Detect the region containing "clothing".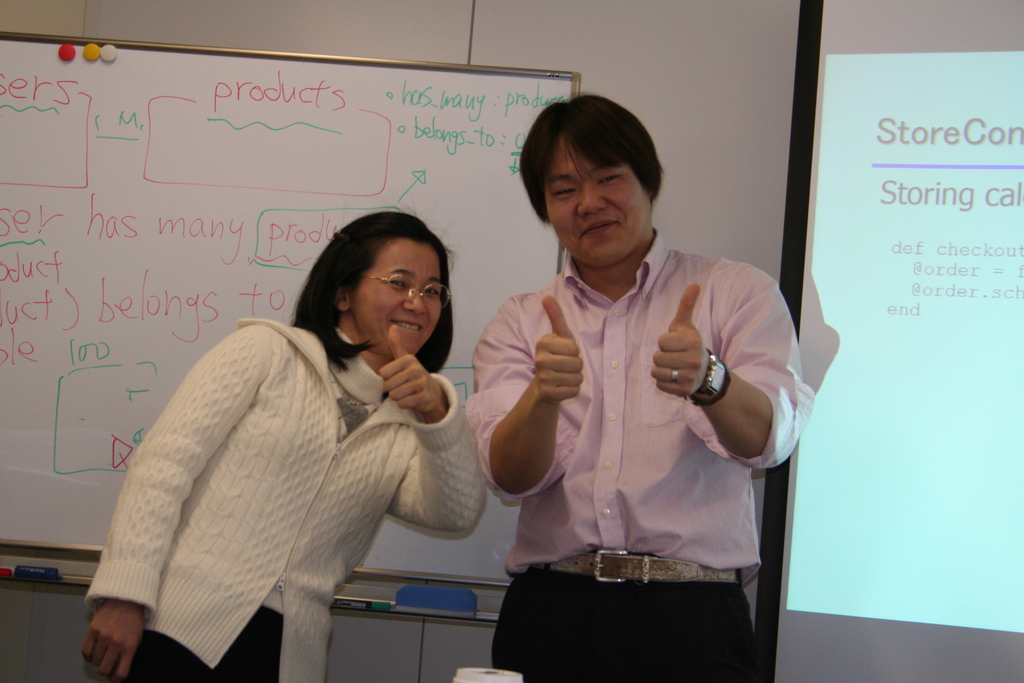
93 274 480 677.
